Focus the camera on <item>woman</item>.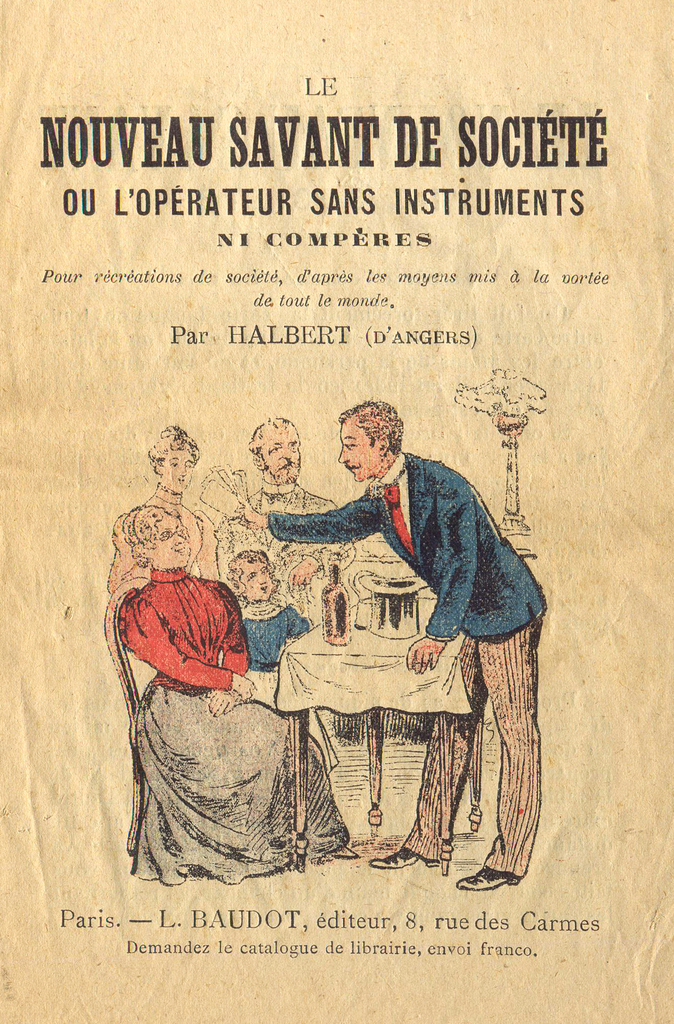
Focus region: <bbox>101, 422, 223, 852</bbox>.
